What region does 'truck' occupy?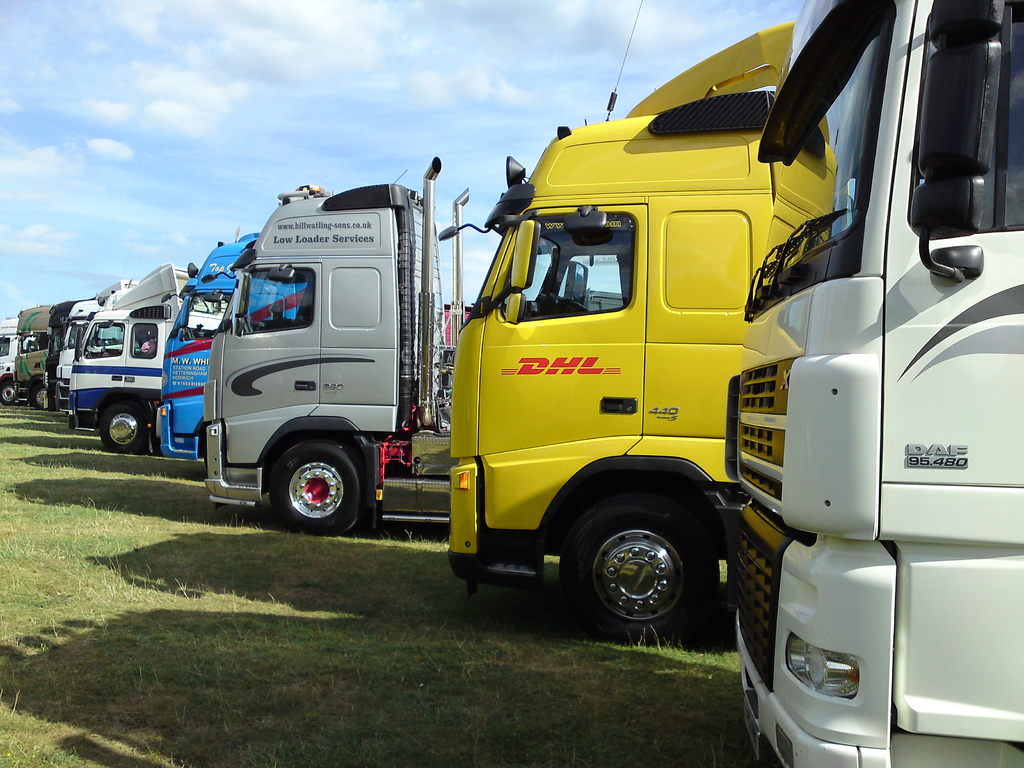
197,148,450,534.
